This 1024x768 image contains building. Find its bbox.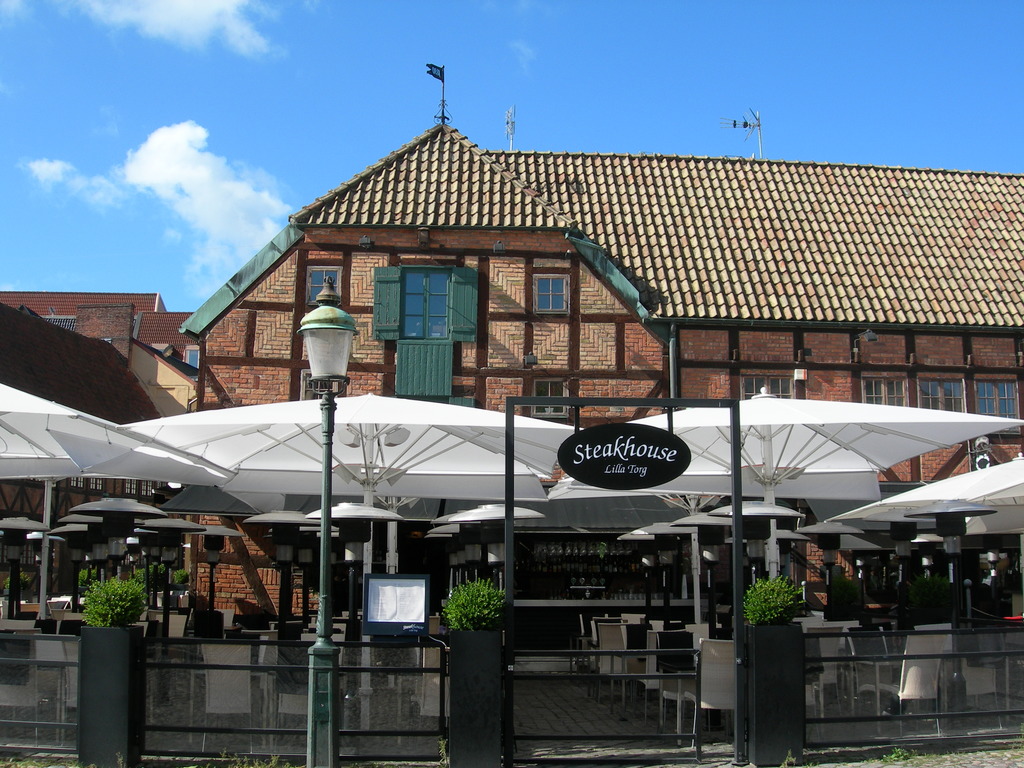
box=[181, 102, 1023, 623].
